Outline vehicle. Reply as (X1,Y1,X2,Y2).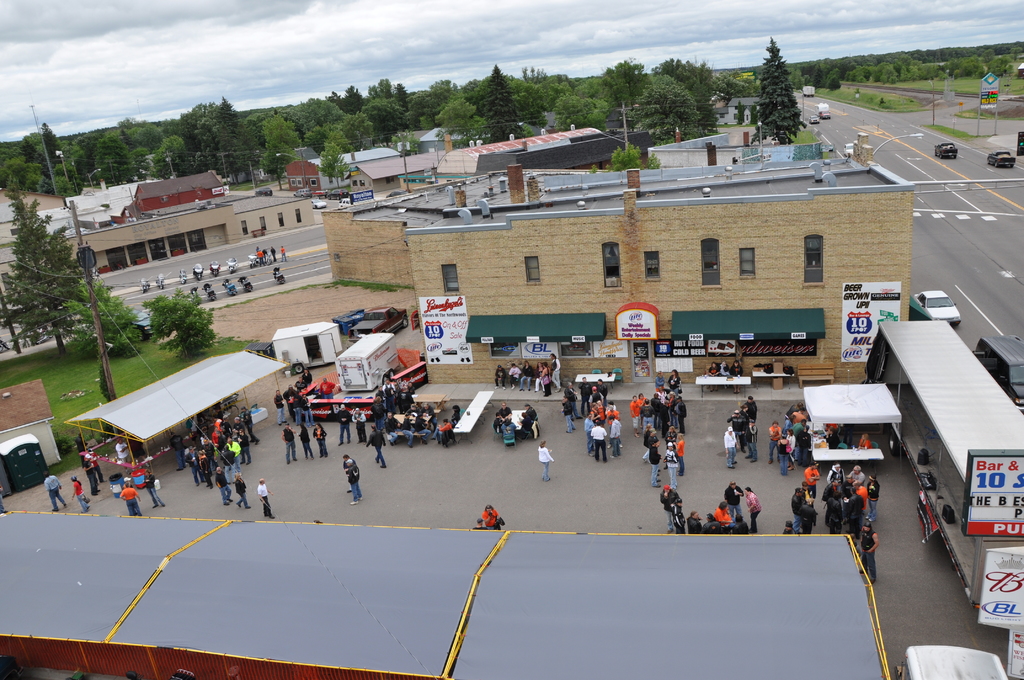
(806,114,820,123).
